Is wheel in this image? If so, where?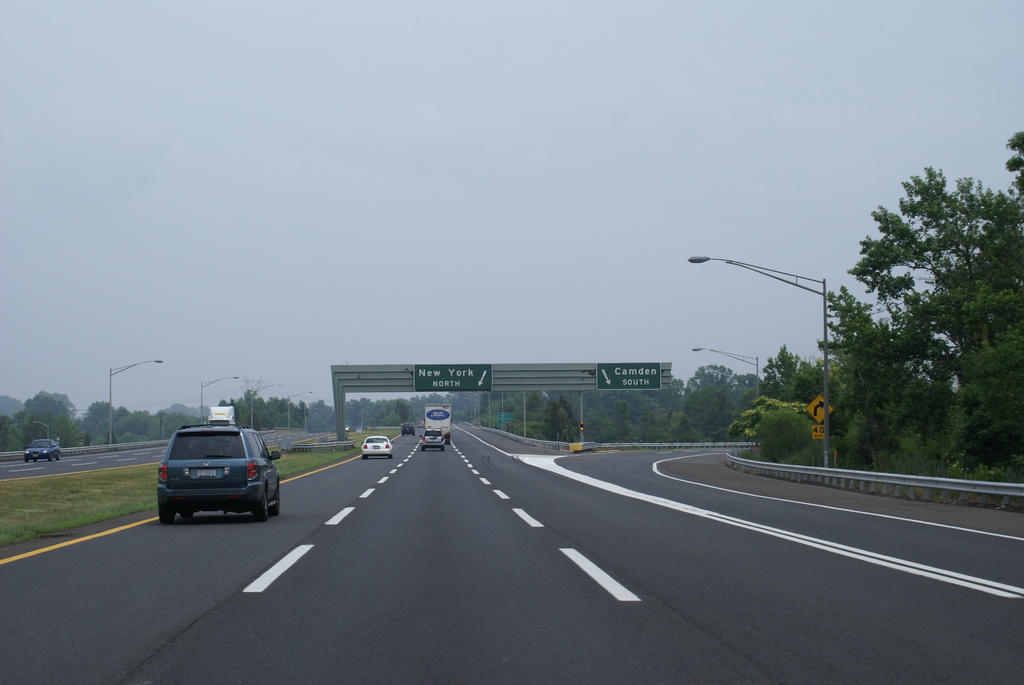
Yes, at 158 509 175 524.
